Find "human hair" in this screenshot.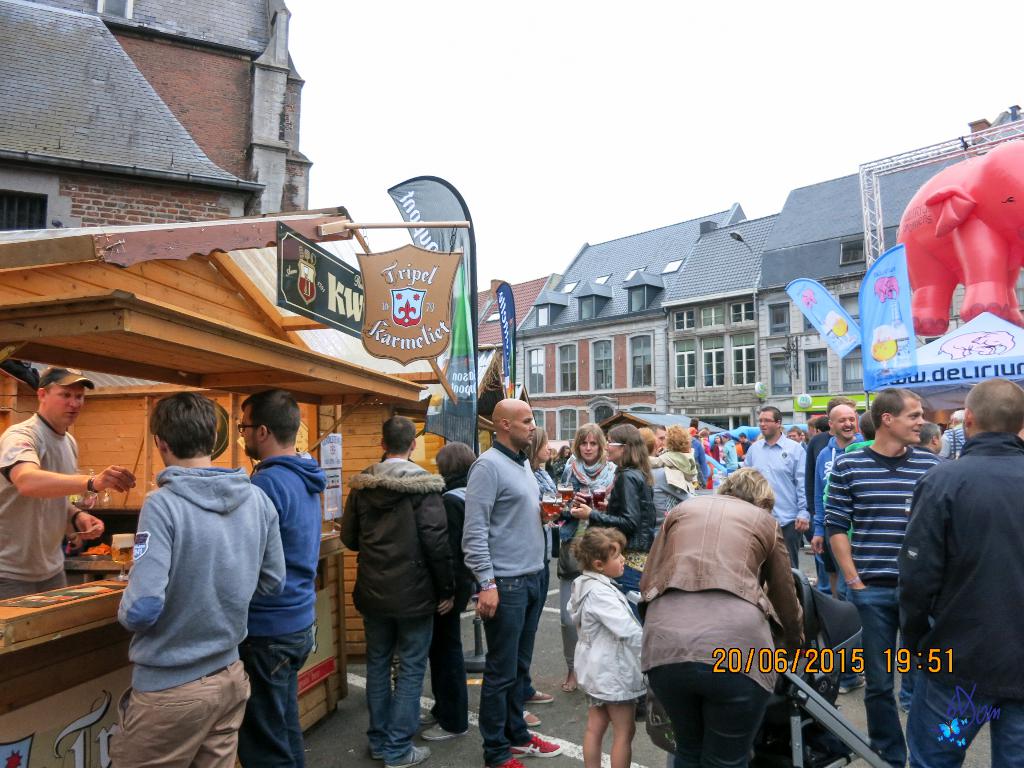
The bounding box for "human hair" is l=383, t=413, r=415, b=452.
